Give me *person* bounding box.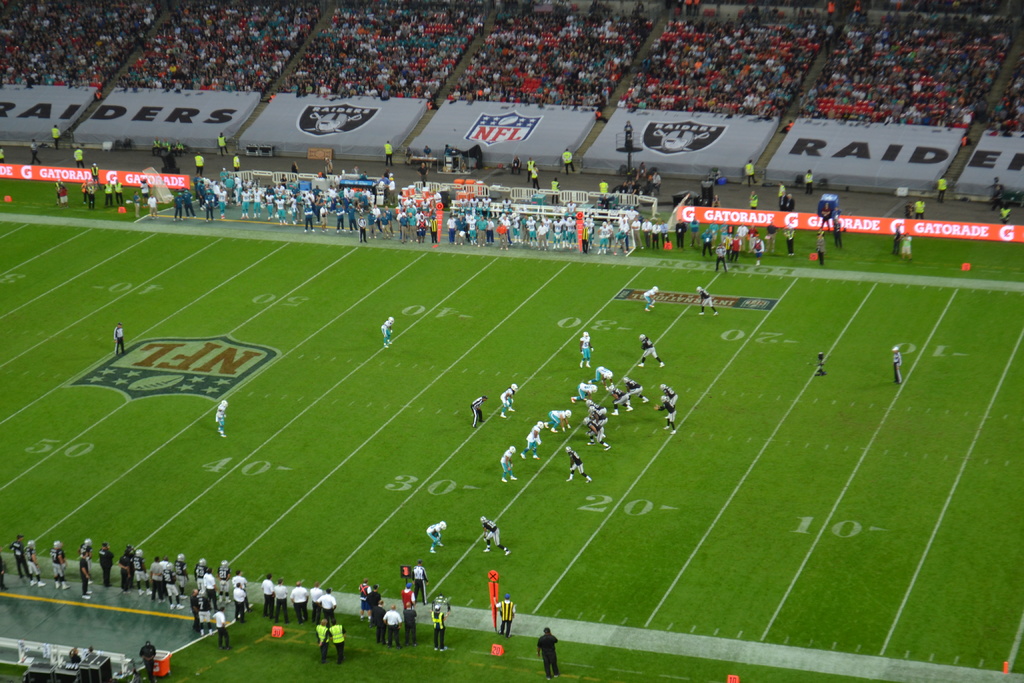
{"left": 112, "top": 326, "right": 127, "bottom": 356}.
